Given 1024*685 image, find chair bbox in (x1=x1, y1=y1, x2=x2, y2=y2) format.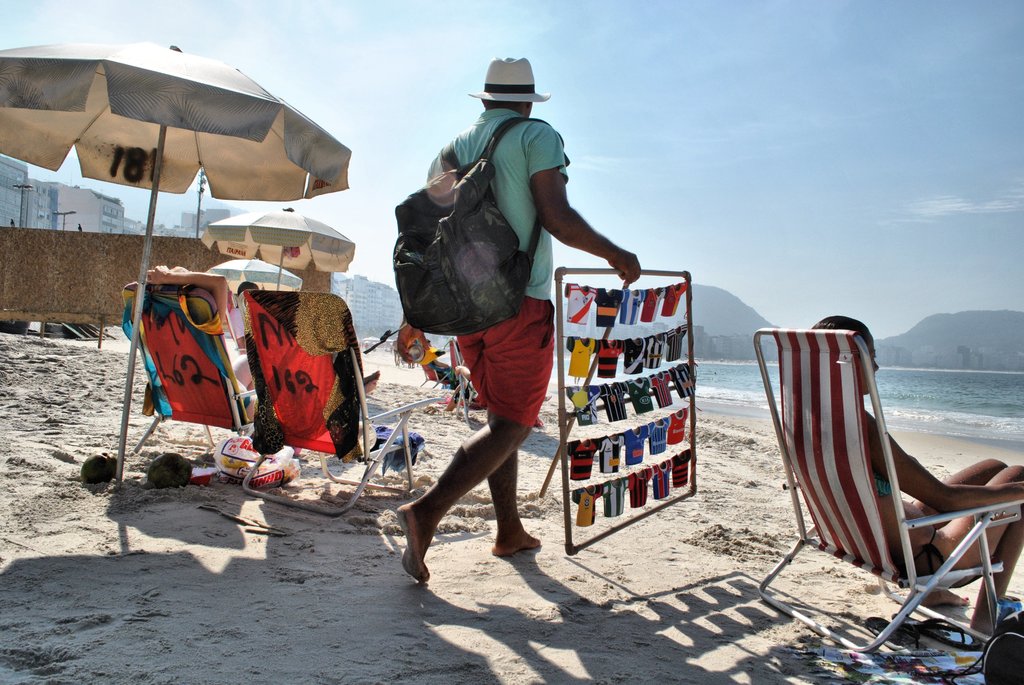
(x1=449, y1=342, x2=485, y2=427).
